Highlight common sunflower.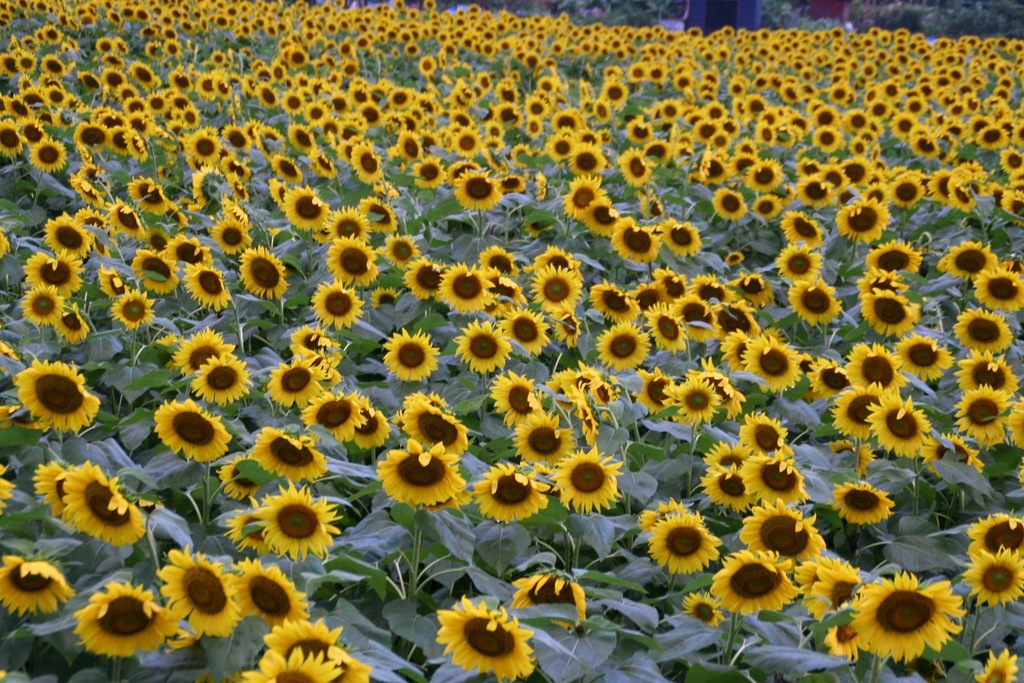
Highlighted region: bbox=[850, 573, 964, 663].
